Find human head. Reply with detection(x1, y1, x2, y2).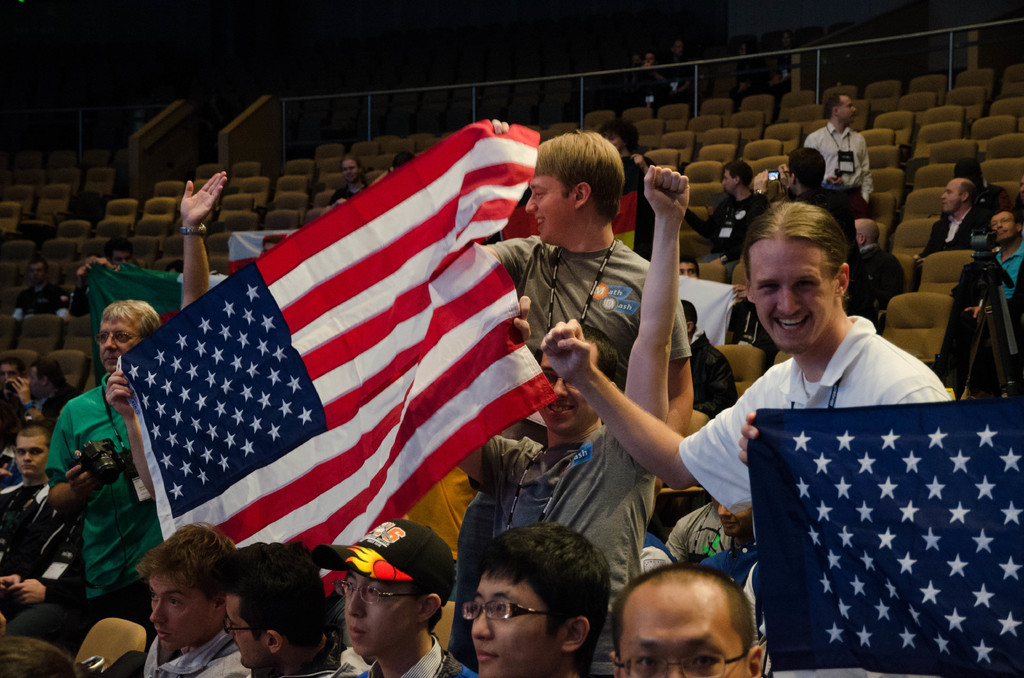
detection(472, 522, 612, 677).
